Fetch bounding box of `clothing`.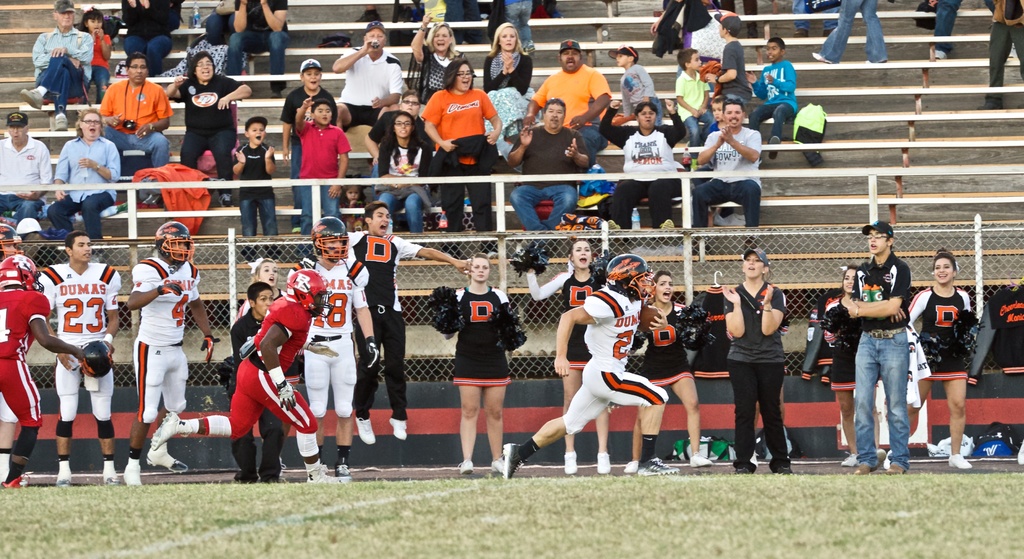
Bbox: (335,42,415,122).
